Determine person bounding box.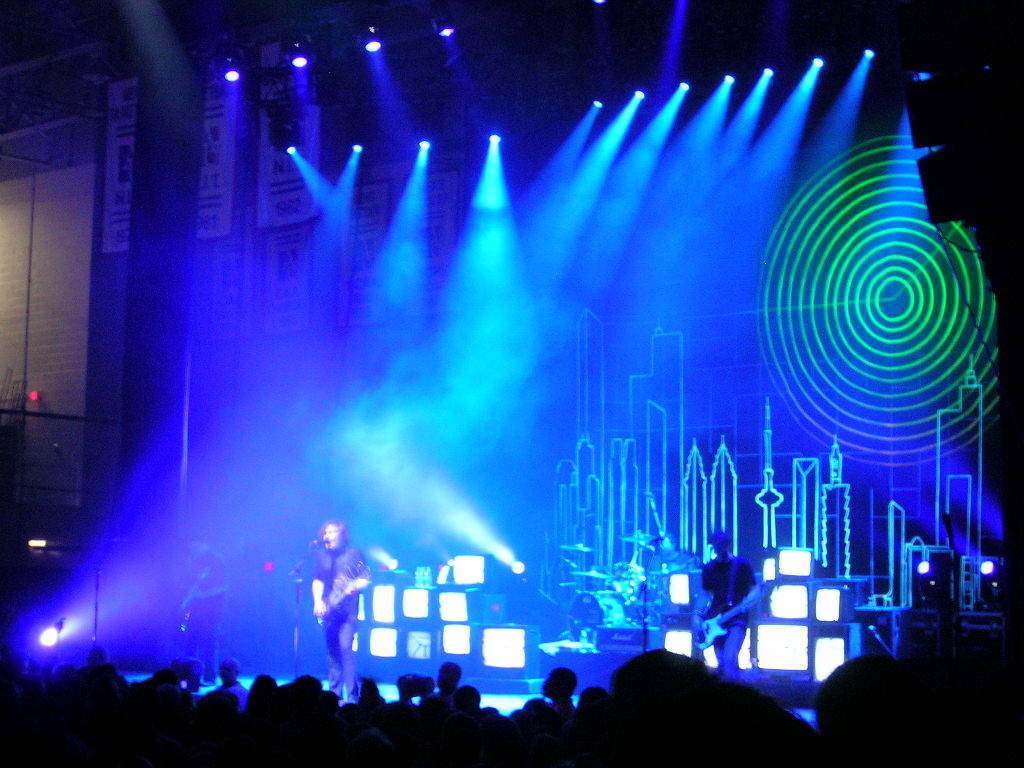
Determined: 692, 523, 758, 674.
